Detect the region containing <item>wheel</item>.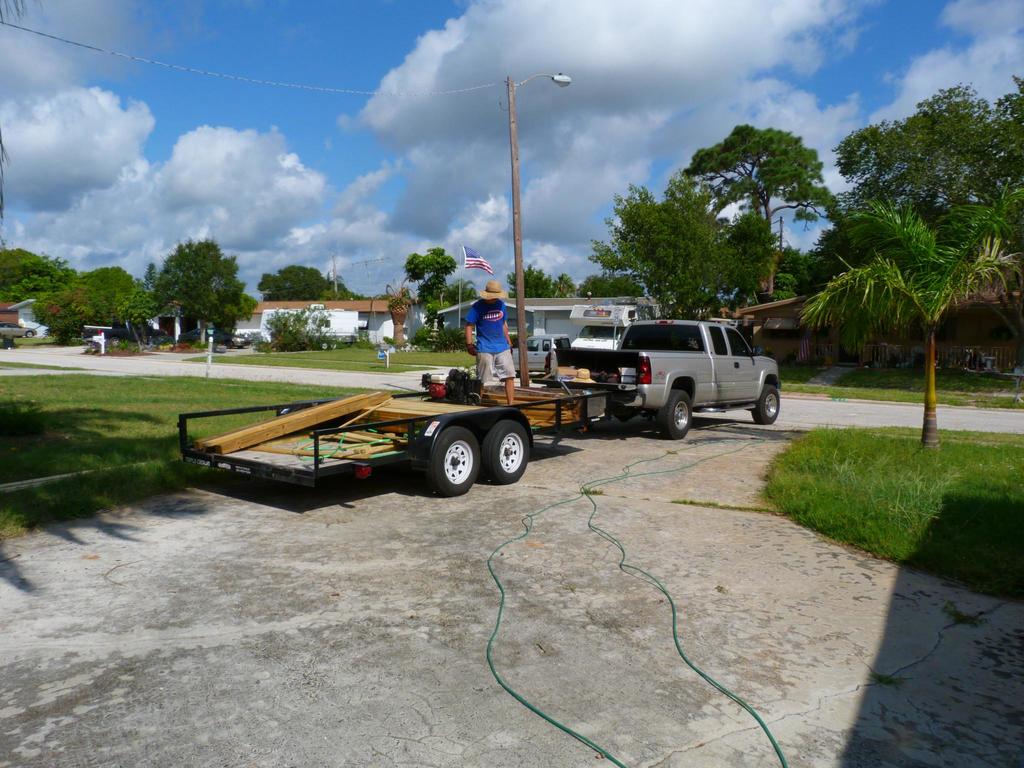
x1=412, y1=421, x2=491, y2=503.
